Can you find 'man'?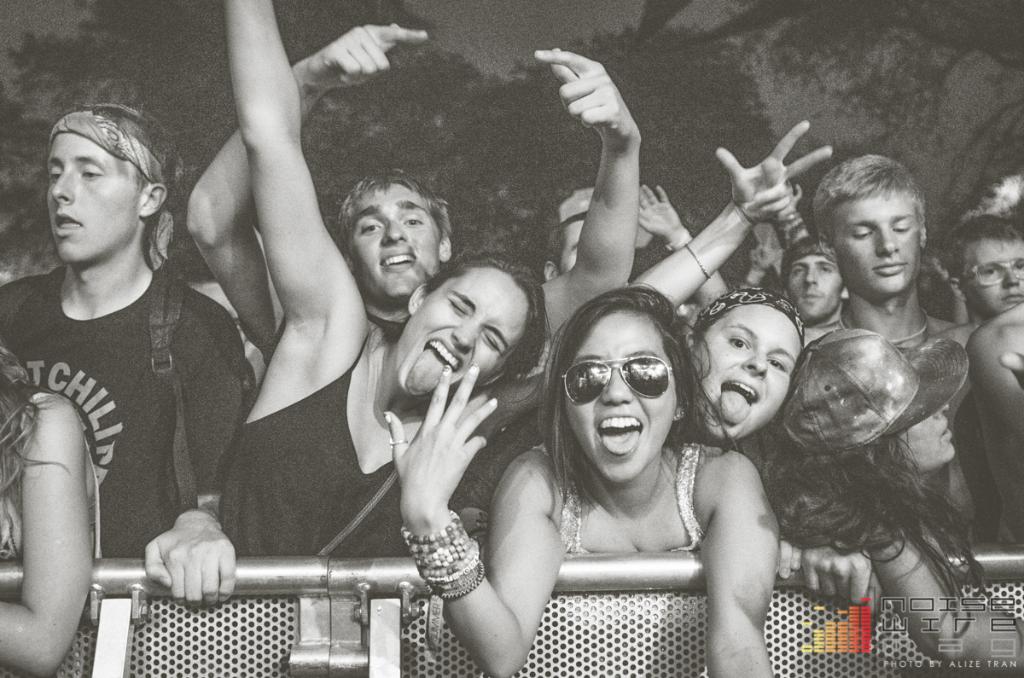
Yes, bounding box: rect(183, 26, 643, 521).
